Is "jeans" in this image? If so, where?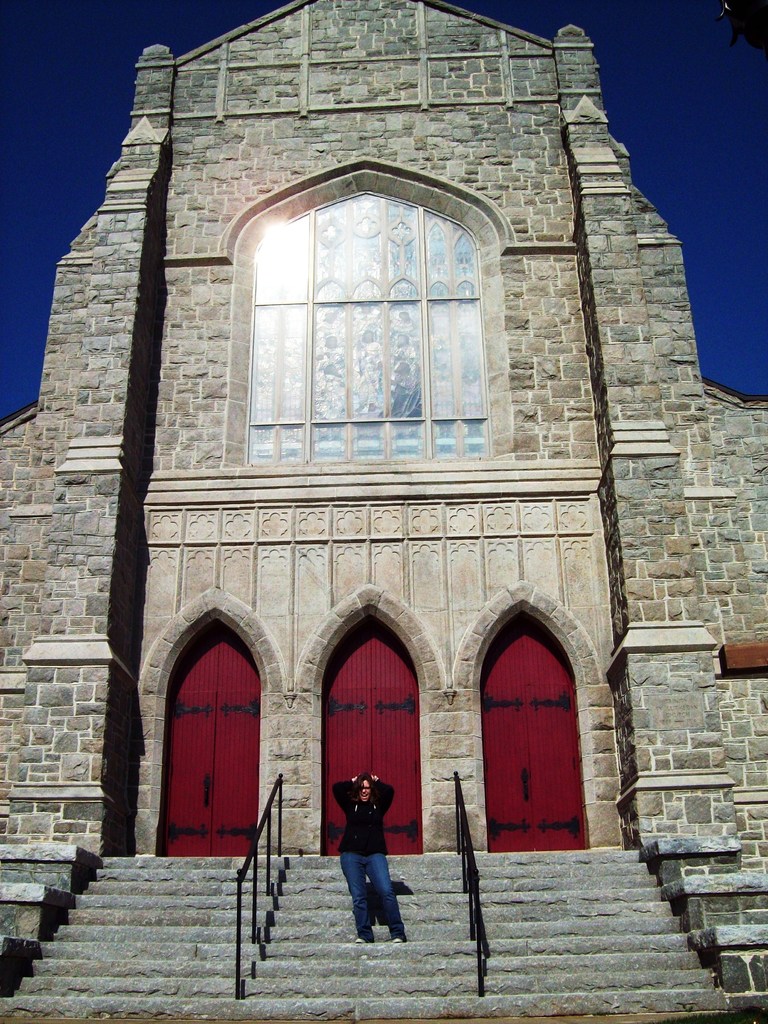
Yes, at box=[340, 854, 406, 943].
